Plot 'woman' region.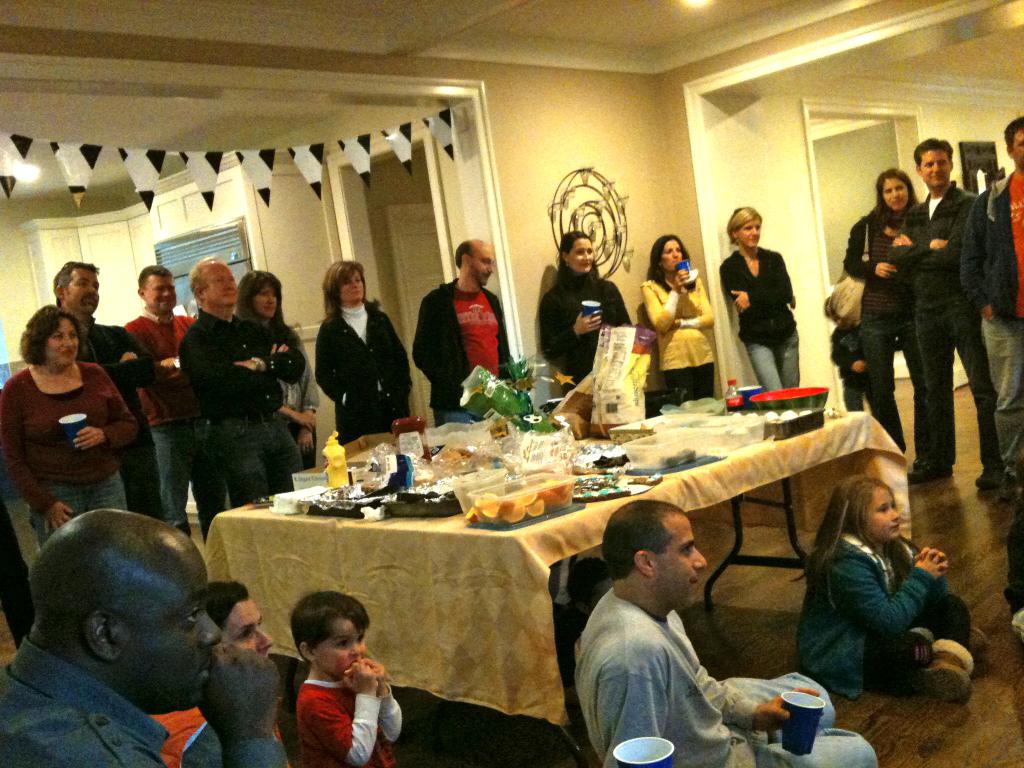
Plotted at [x1=240, y1=266, x2=319, y2=468].
